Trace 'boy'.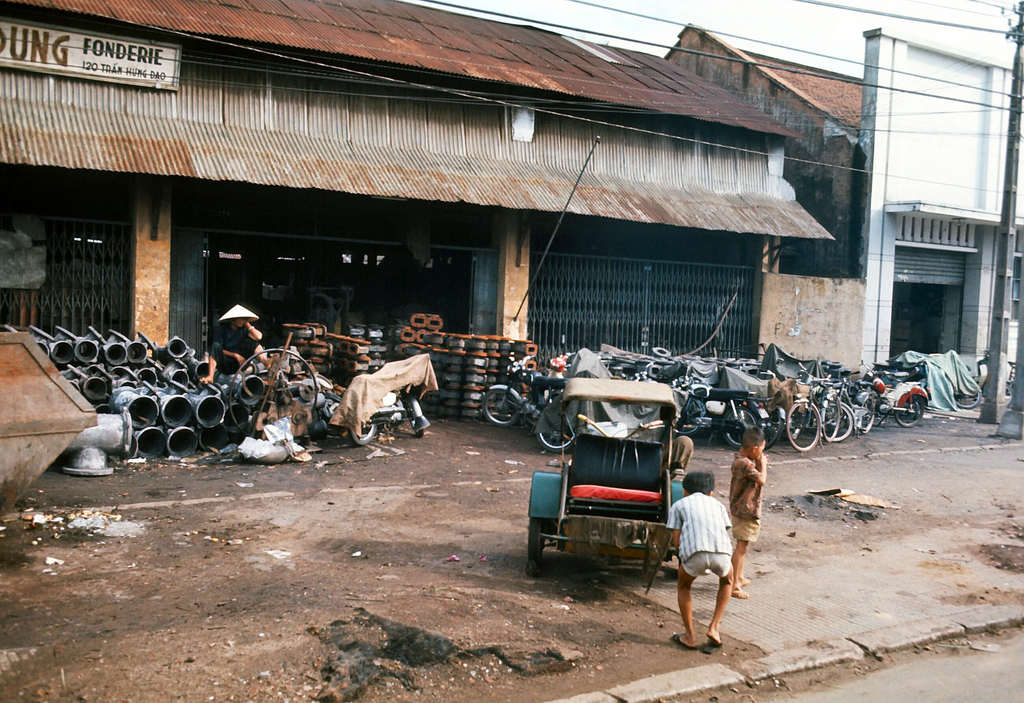
Traced to rect(659, 472, 746, 632).
